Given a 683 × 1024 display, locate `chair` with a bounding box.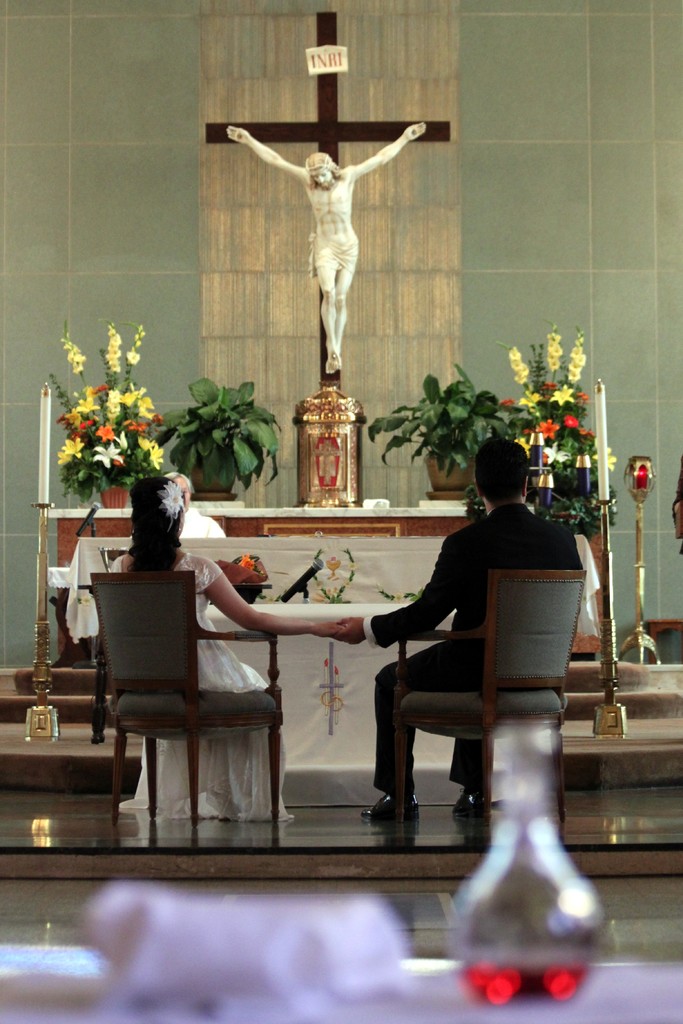
Located: [x1=385, y1=572, x2=588, y2=855].
